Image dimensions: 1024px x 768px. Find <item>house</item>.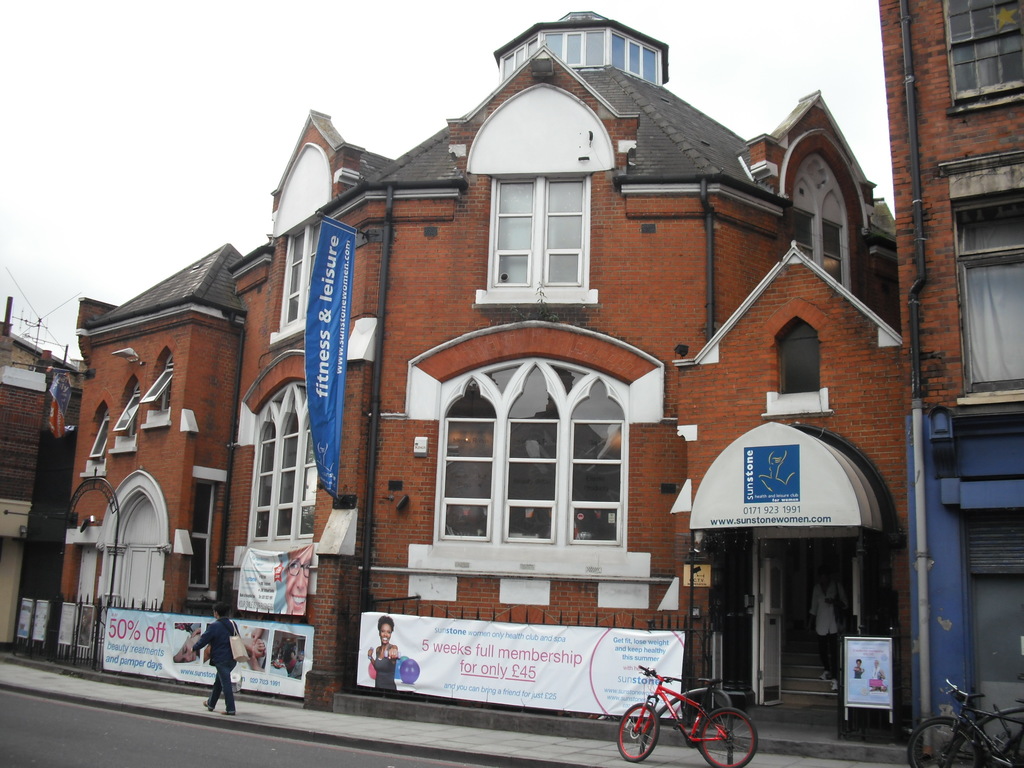
(x1=1, y1=296, x2=90, y2=634).
